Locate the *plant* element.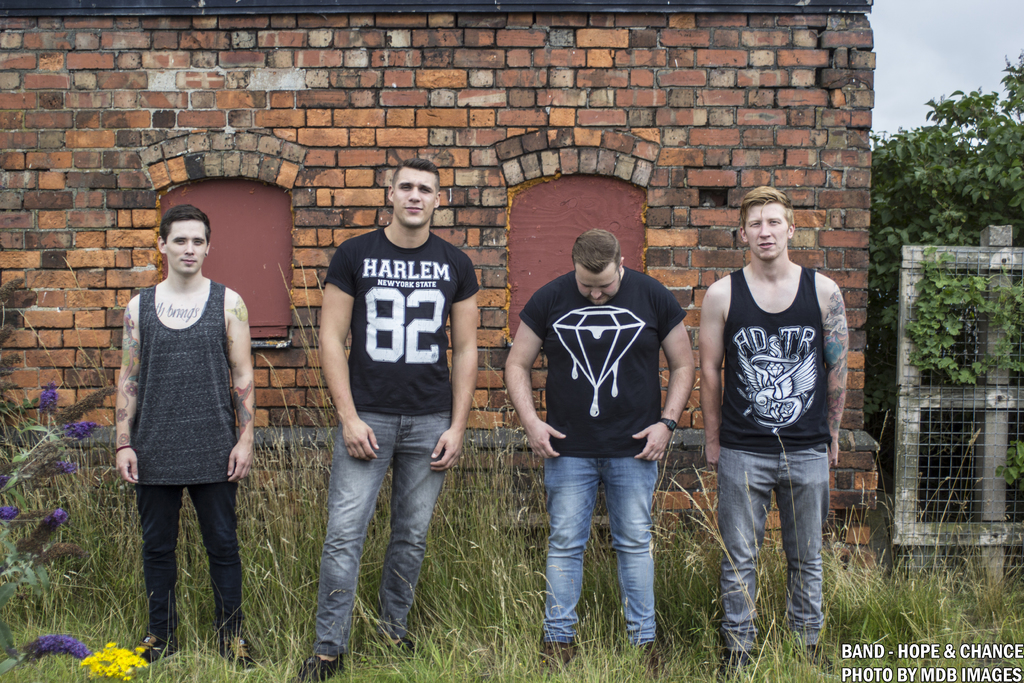
Element bbox: bbox(906, 243, 1023, 504).
